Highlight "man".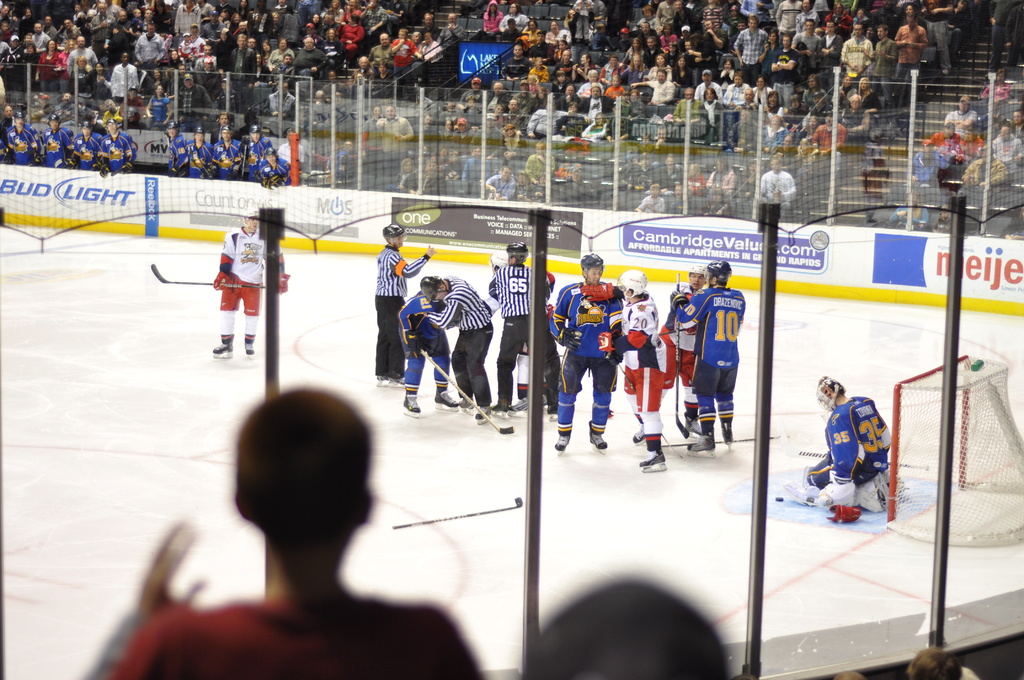
Highlighted region: locate(739, 0, 761, 23).
